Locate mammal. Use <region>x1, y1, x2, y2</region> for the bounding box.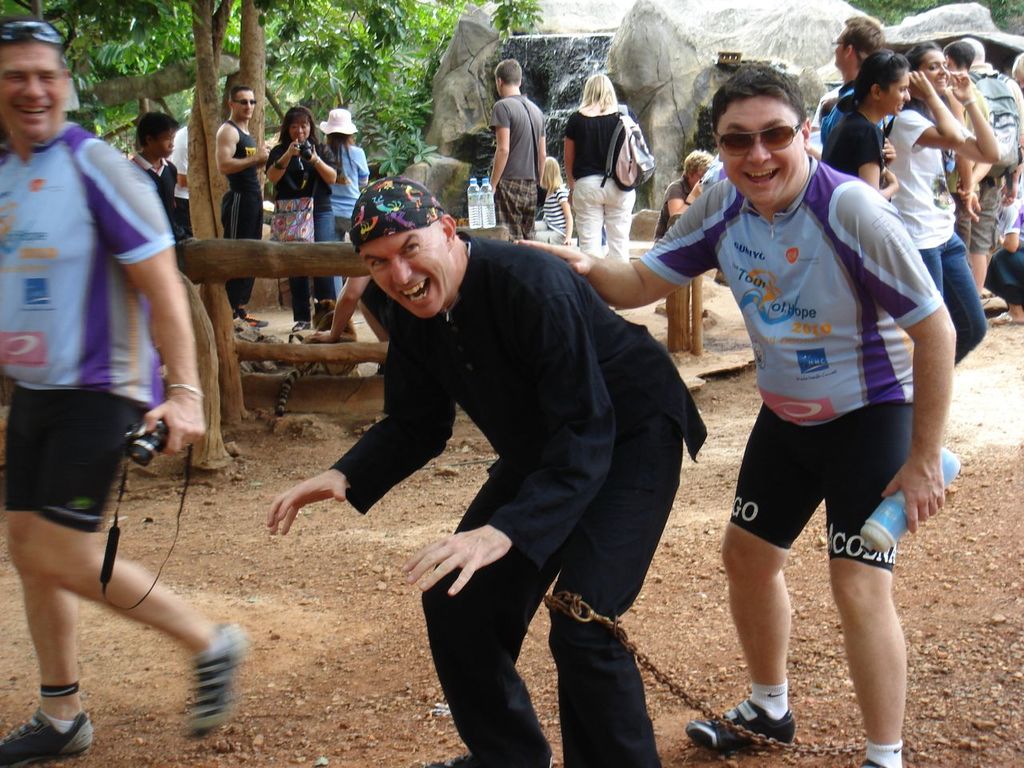
<region>266, 101, 341, 314</region>.
